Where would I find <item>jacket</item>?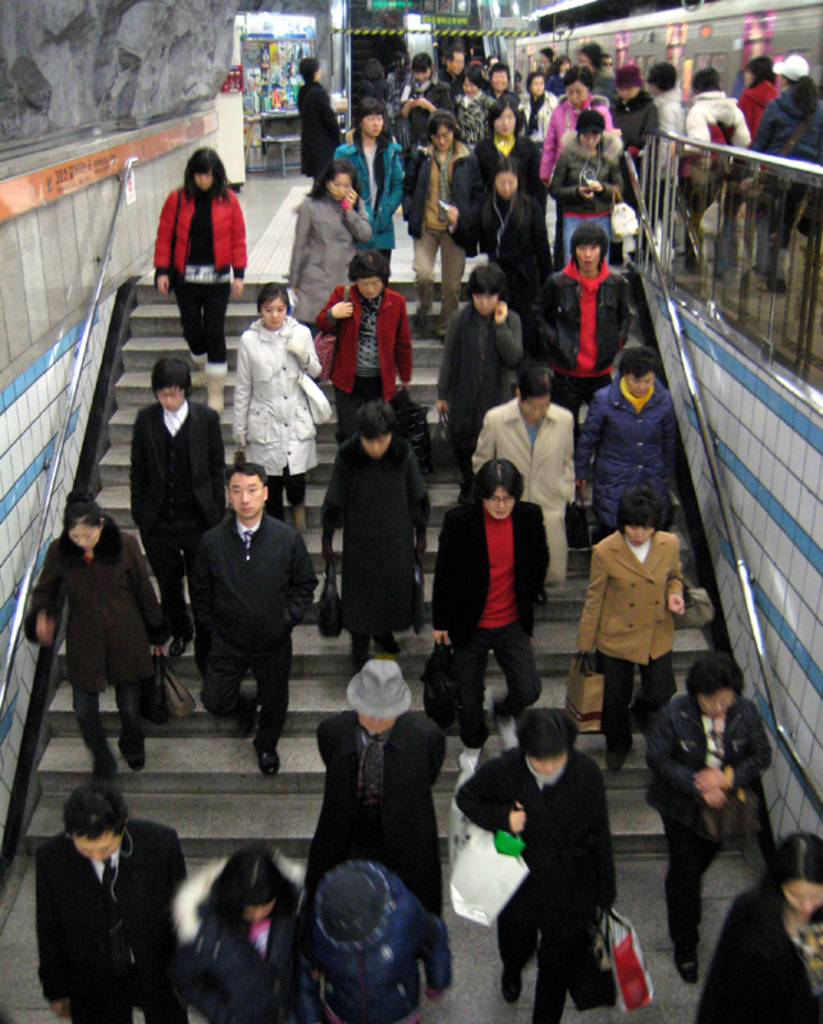
At box(152, 188, 248, 280).
